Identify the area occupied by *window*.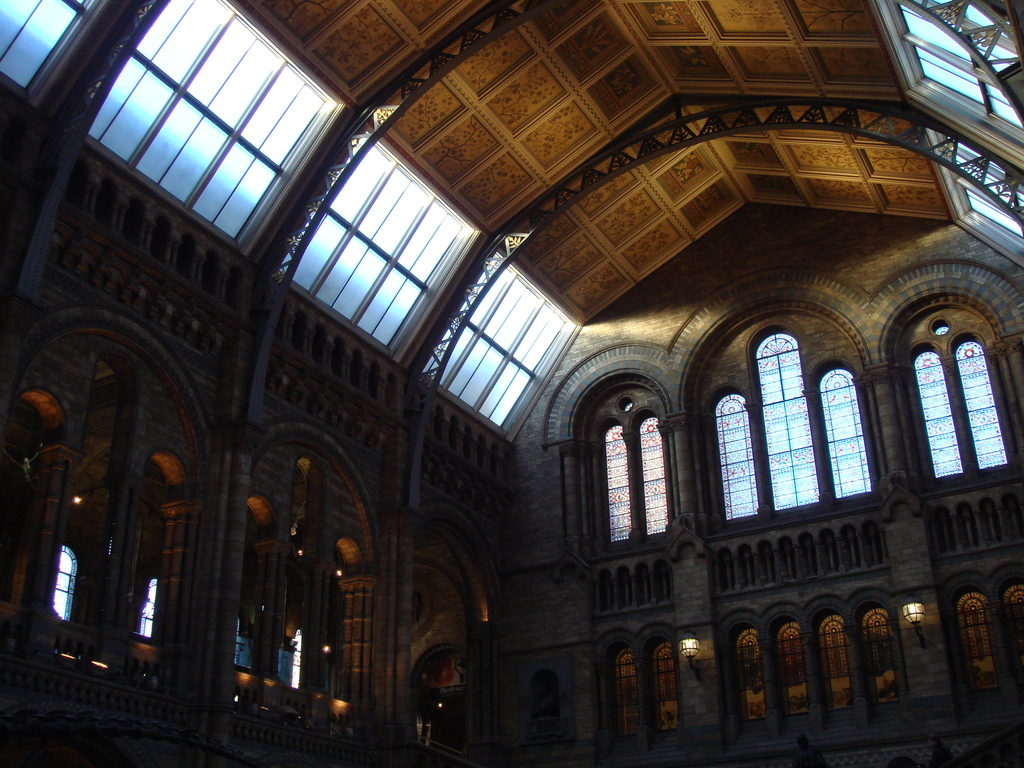
Area: left=711, top=312, right=884, bottom=552.
